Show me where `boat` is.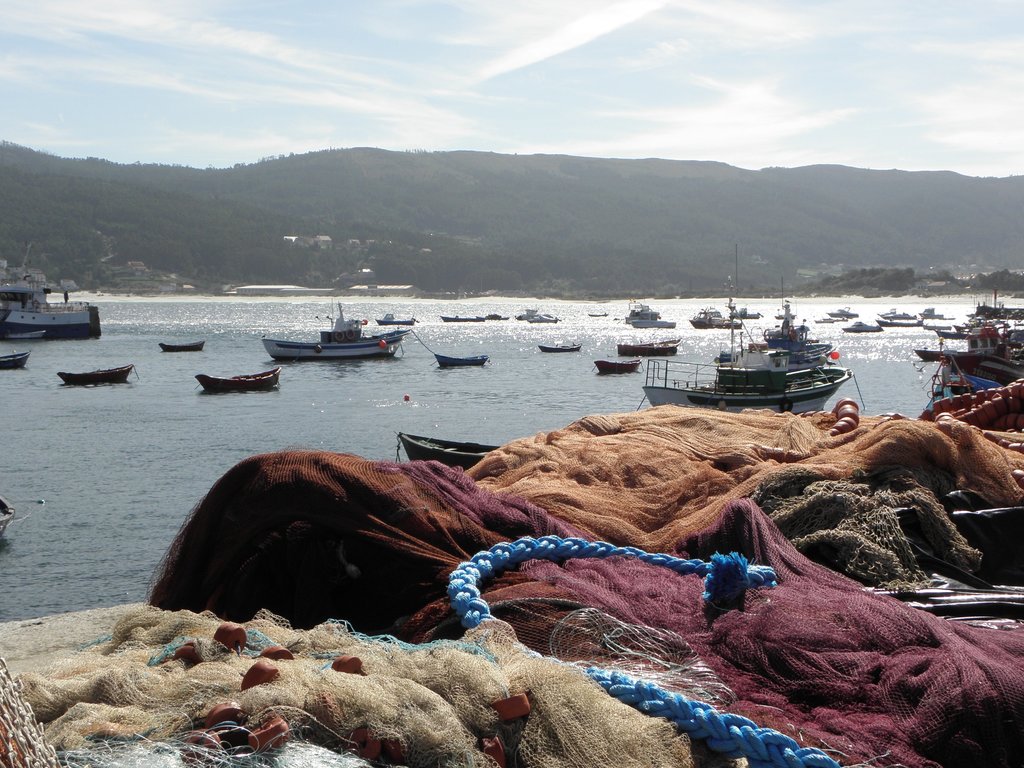
`boat` is at 965, 315, 1023, 326.
